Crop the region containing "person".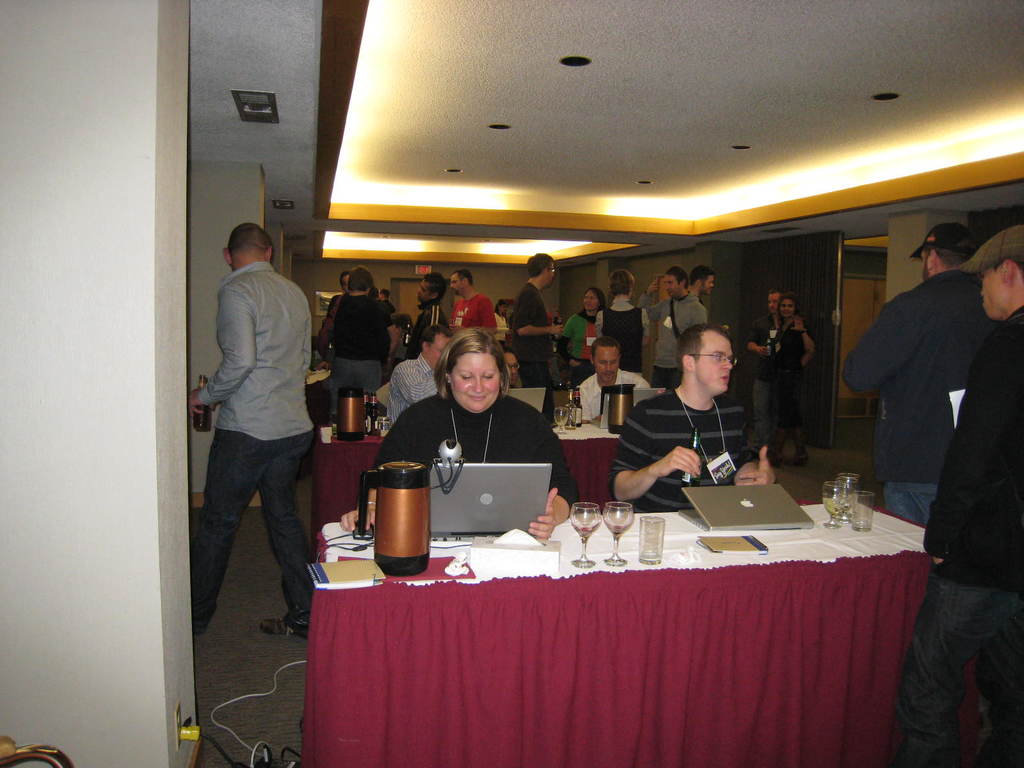
Crop region: rect(381, 324, 461, 431).
